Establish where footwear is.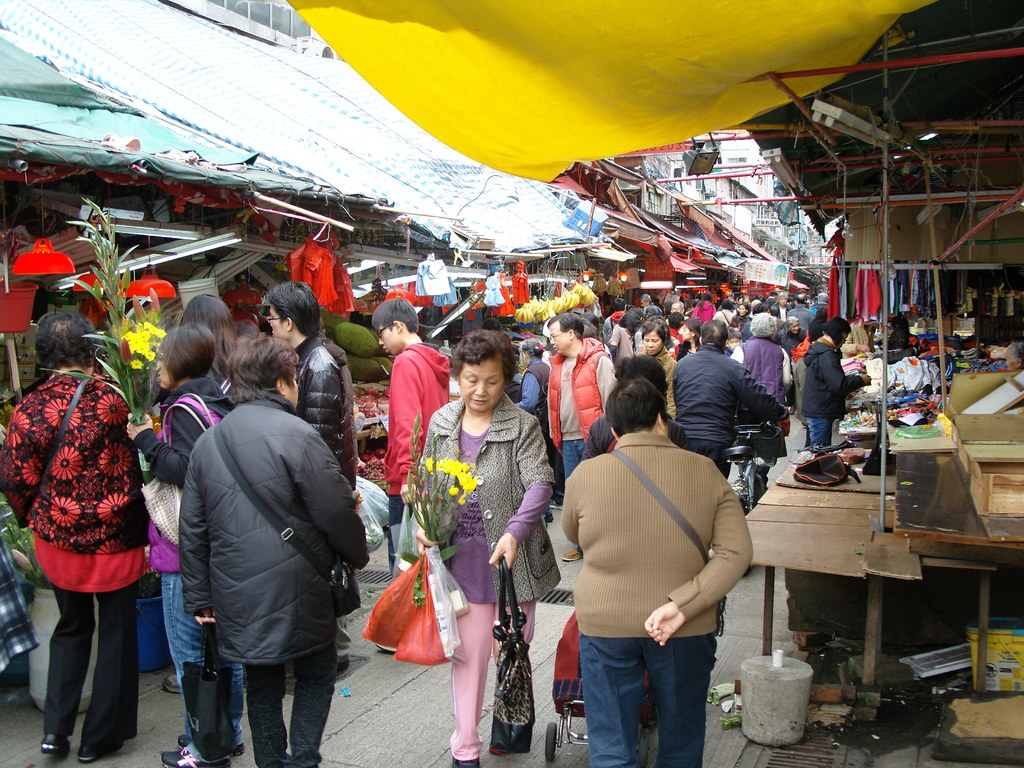
Established at 36 725 73 757.
